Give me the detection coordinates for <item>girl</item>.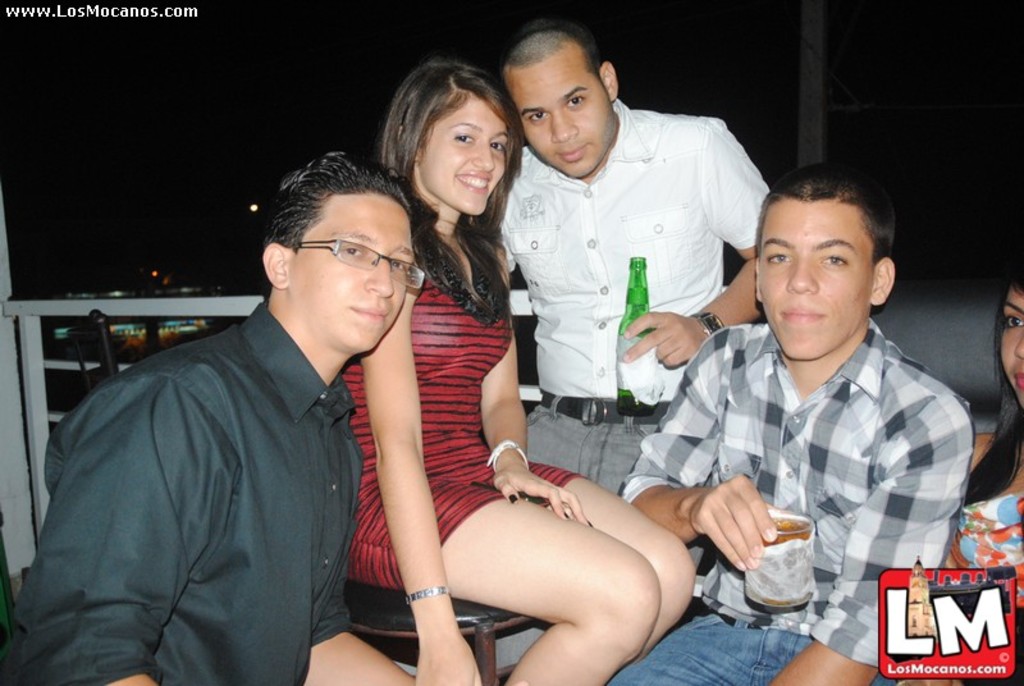
region(339, 54, 696, 685).
